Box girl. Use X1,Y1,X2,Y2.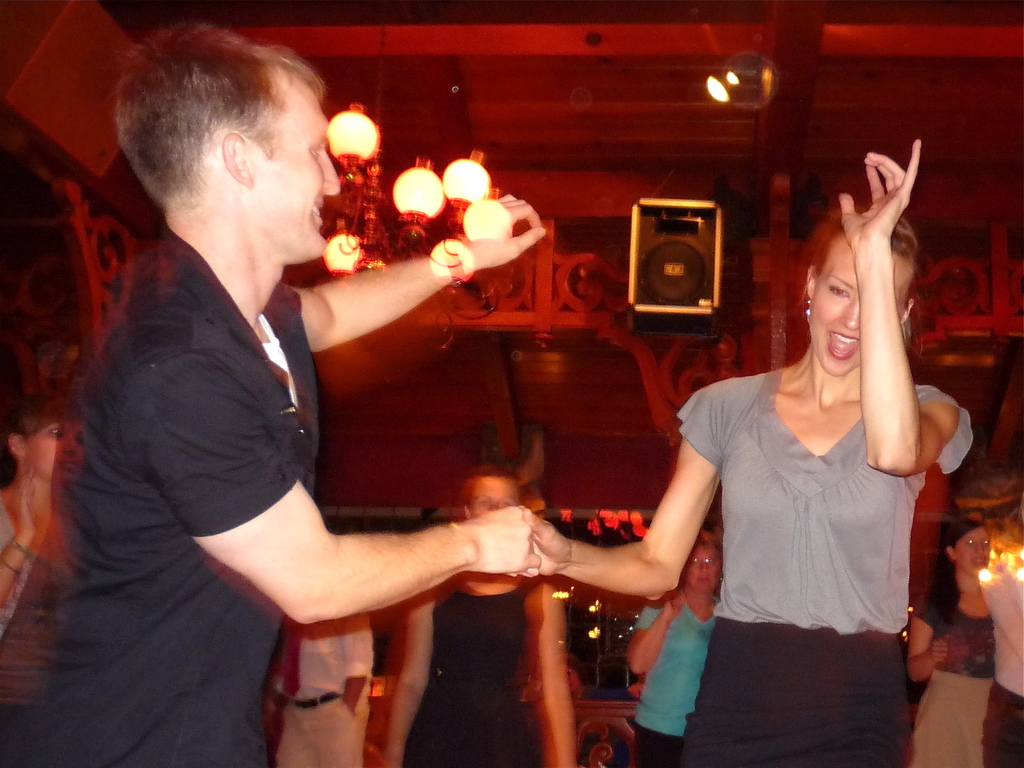
904,519,995,764.
